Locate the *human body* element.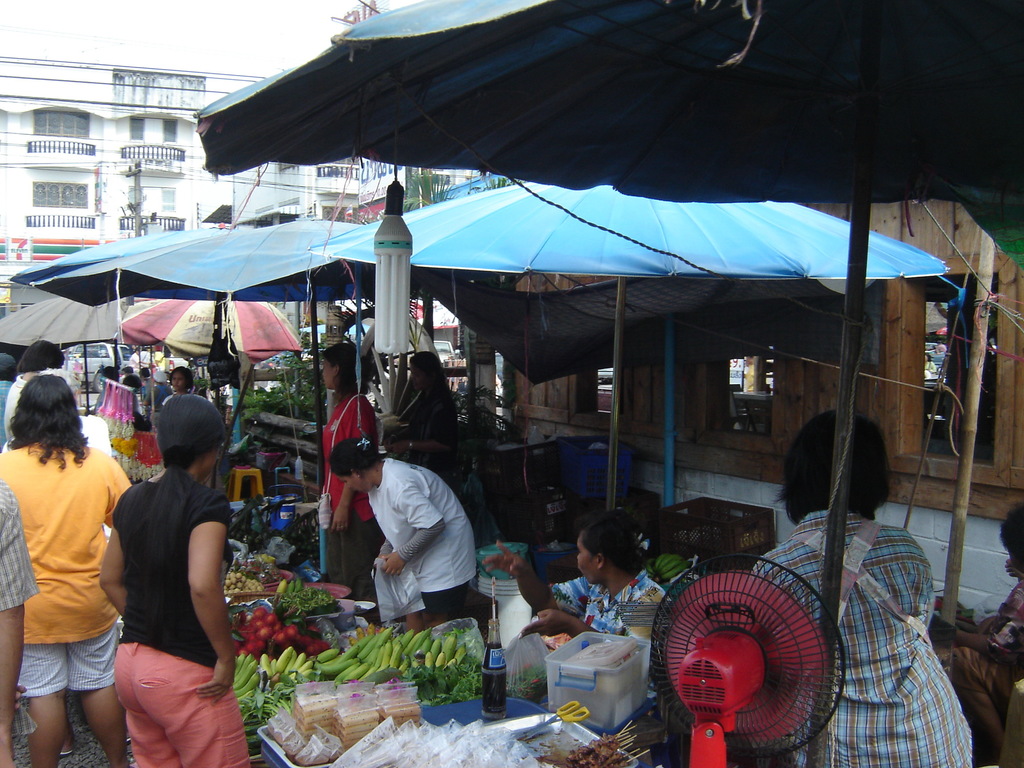
Element bbox: [947, 567, 1023, 760].
